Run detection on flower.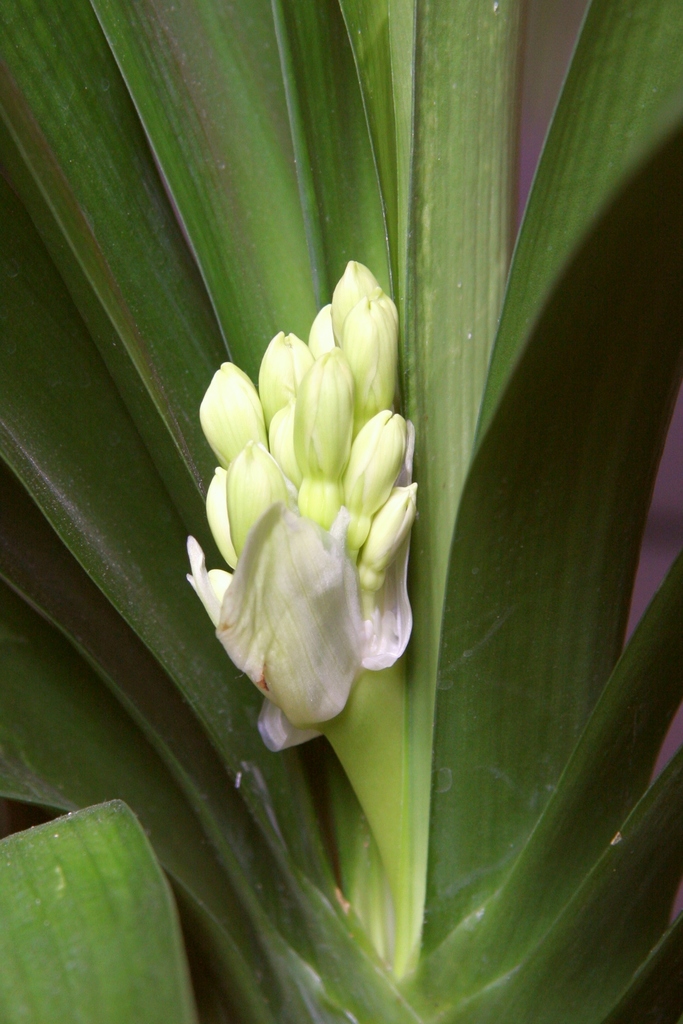
Result: x1=176, y1=260, x2=421, y2=744.
